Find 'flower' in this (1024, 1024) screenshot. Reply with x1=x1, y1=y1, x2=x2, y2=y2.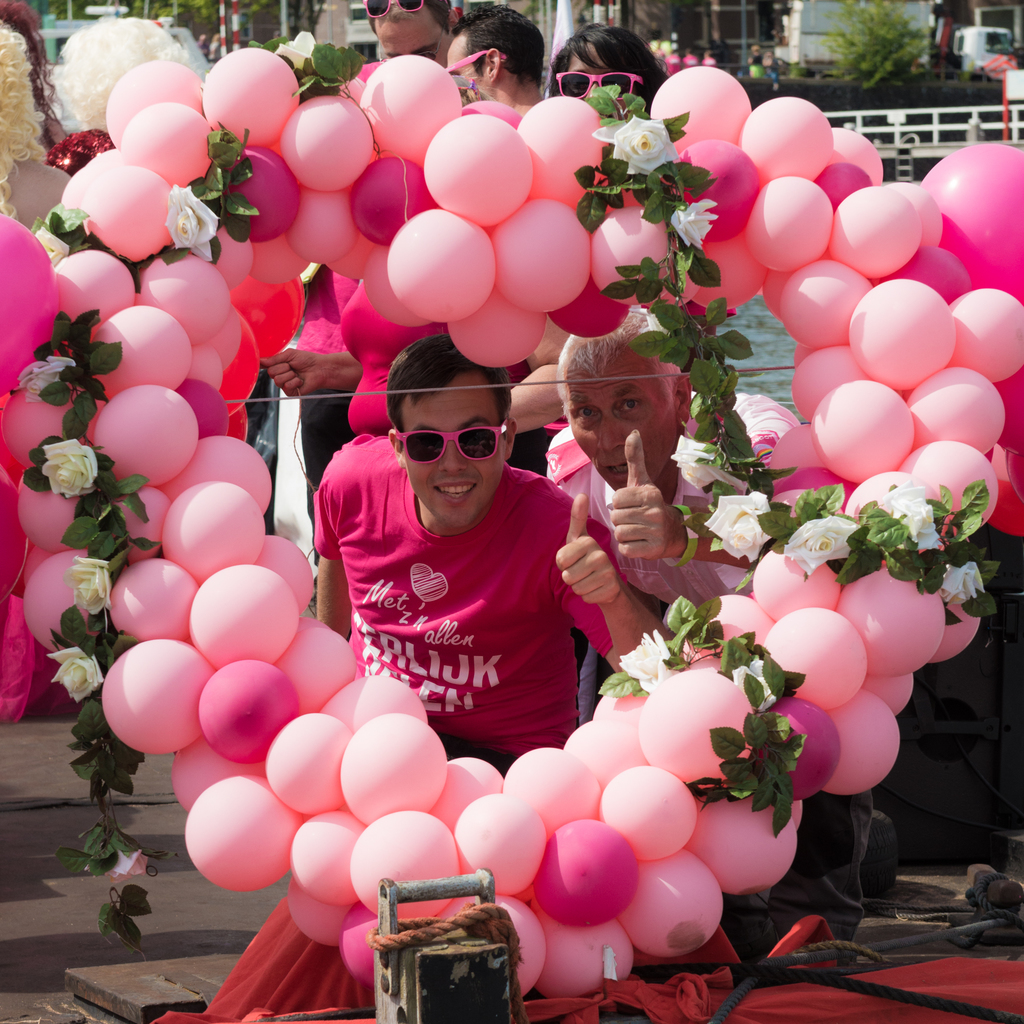
x1=781, y1=516, x2=858, y2=581.
